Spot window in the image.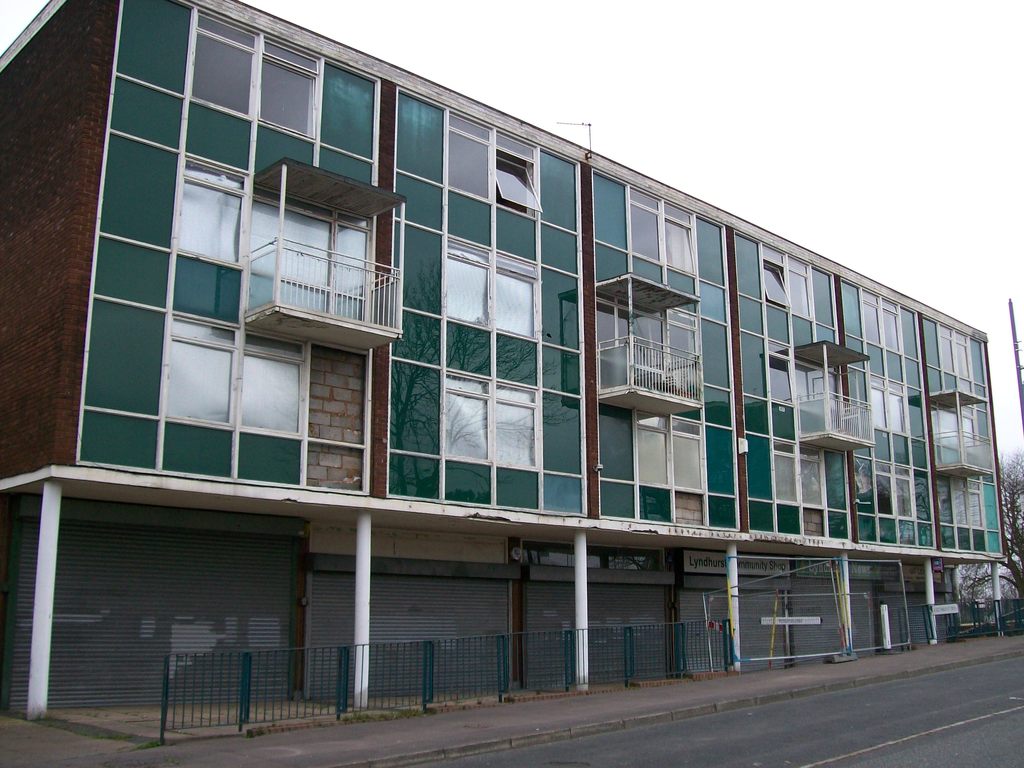
window found at detection(767, 340, 835, 419).
